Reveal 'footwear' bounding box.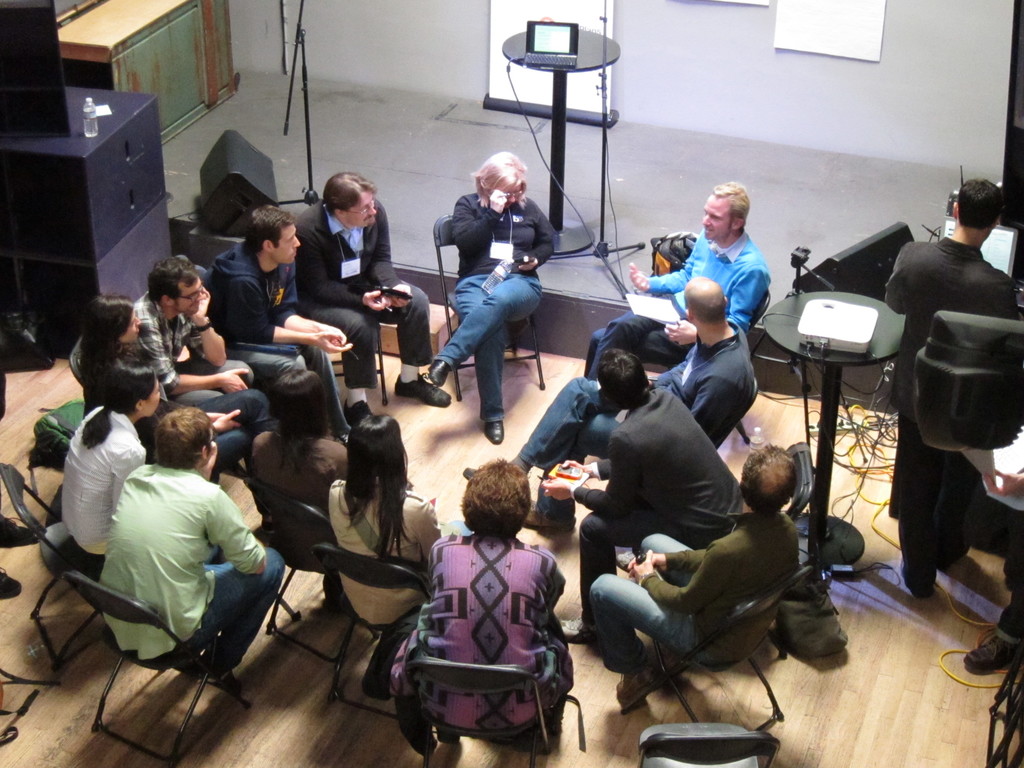
Revealed: box(894, 554, 932, 601).
